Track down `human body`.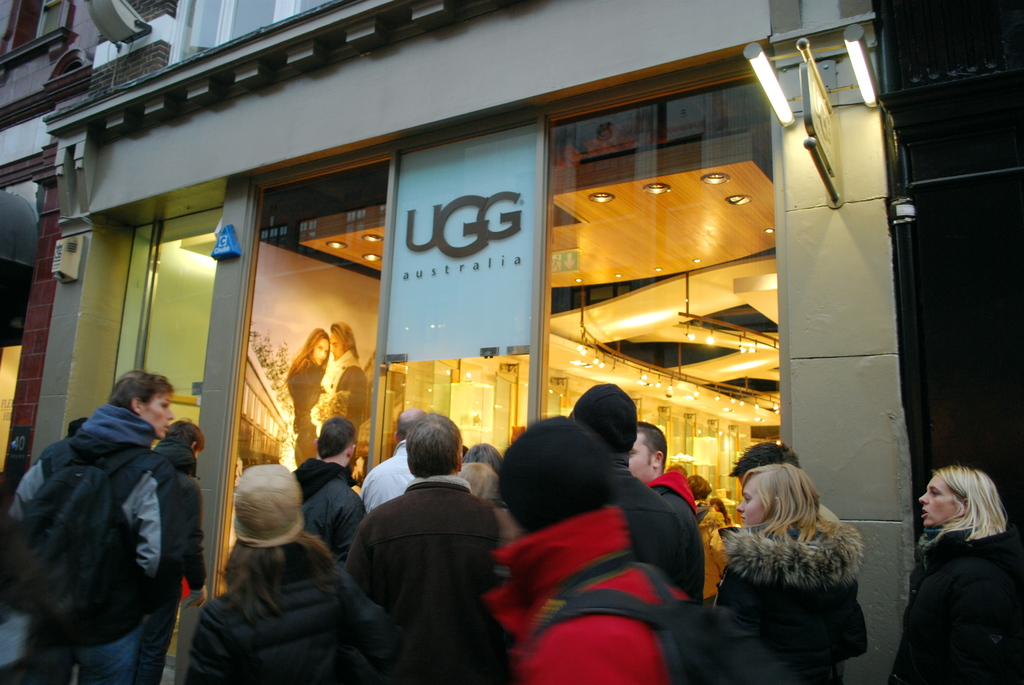
Tracked to detection(8, 374, 181, 681).
